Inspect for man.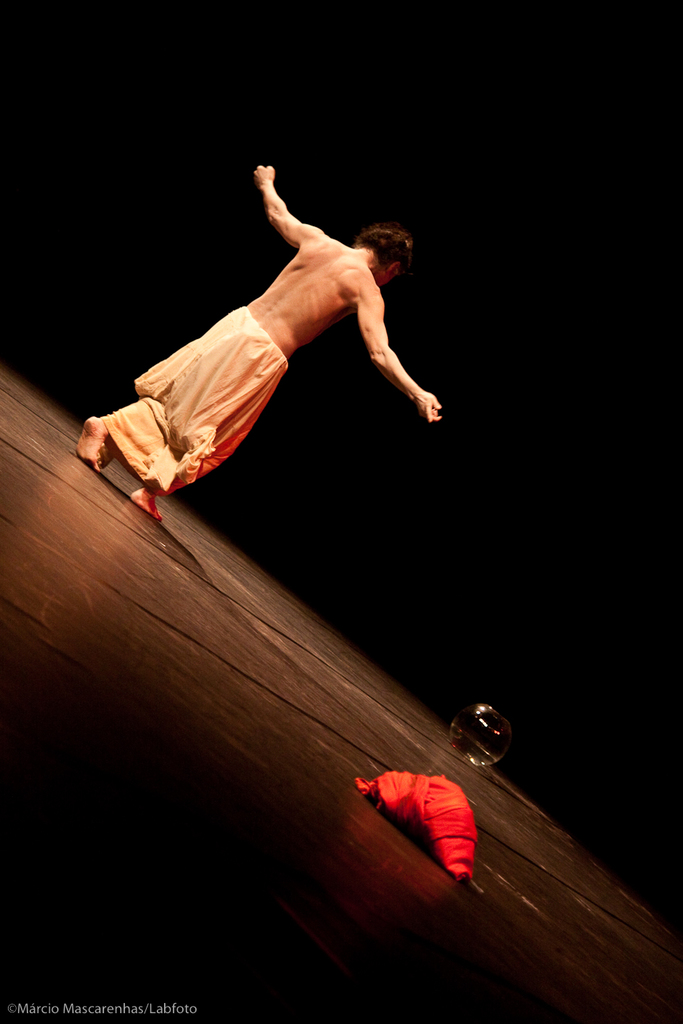
Inspection: 89,145,452,517.
